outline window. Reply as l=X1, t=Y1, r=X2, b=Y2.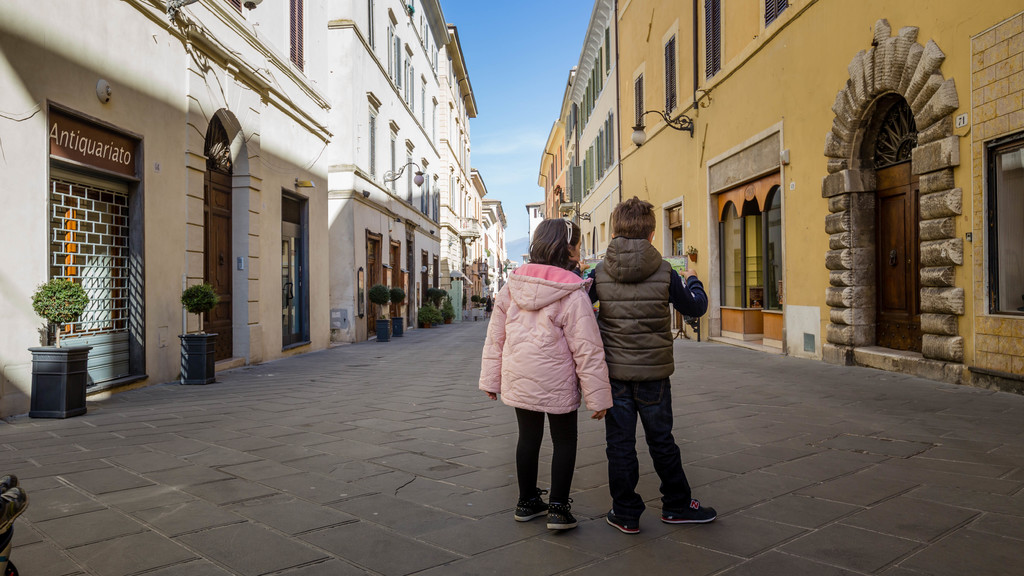
l=695, t=0, r=724, b=77.
